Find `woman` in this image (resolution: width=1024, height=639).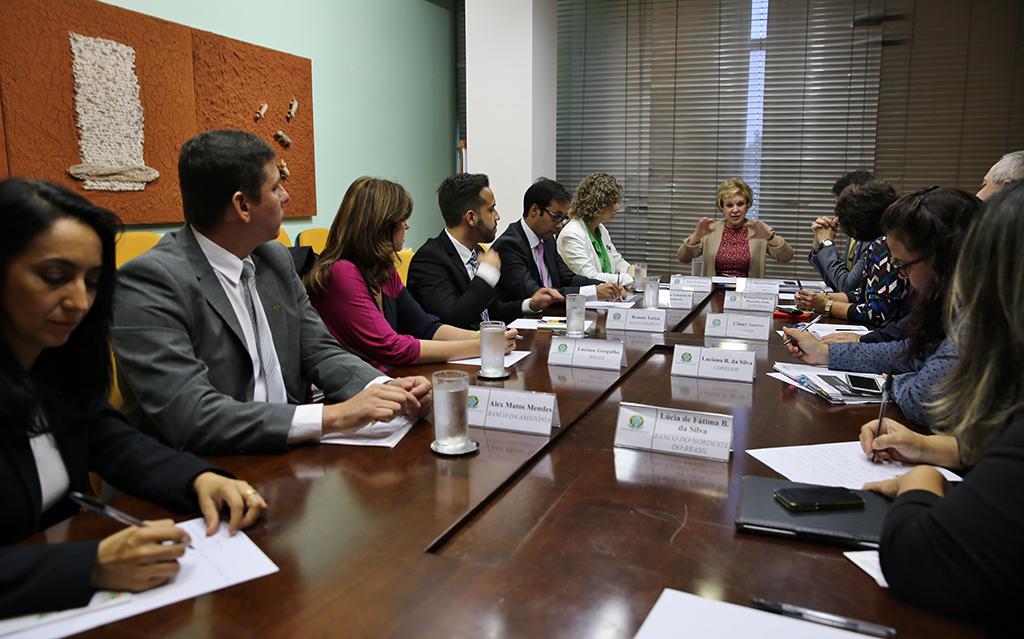
(left=764, top=182, right=986, bottom=429).
